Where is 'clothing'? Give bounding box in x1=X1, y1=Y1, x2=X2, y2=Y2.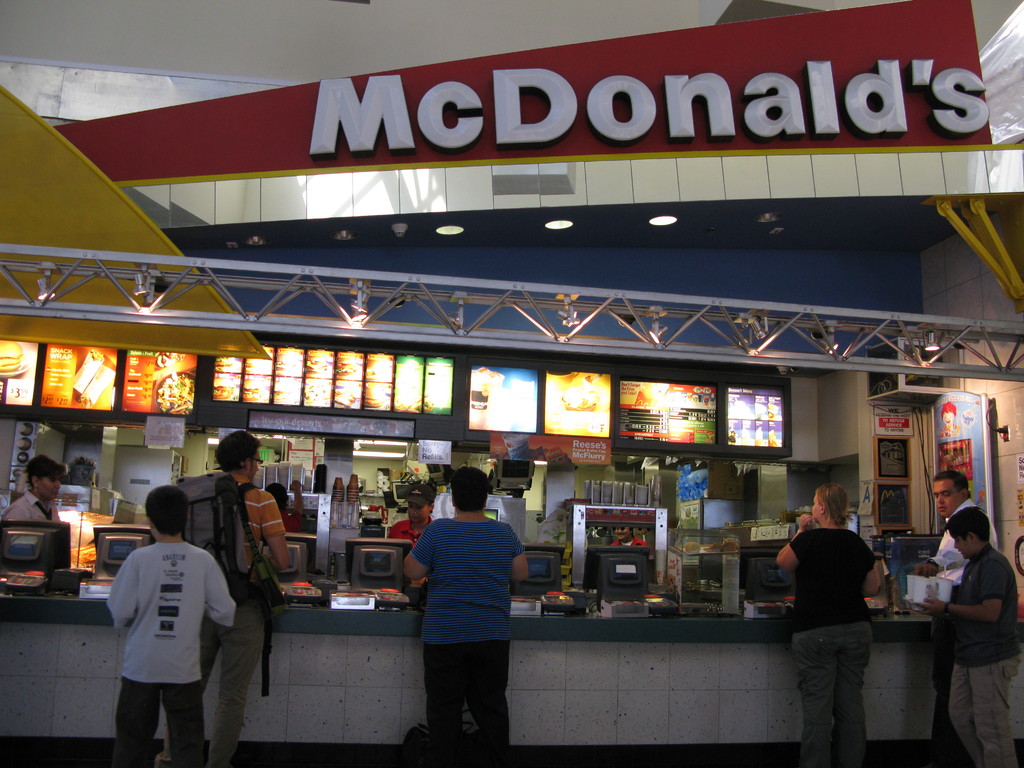
x1=389, y1=516, x2=435, y2=549.
